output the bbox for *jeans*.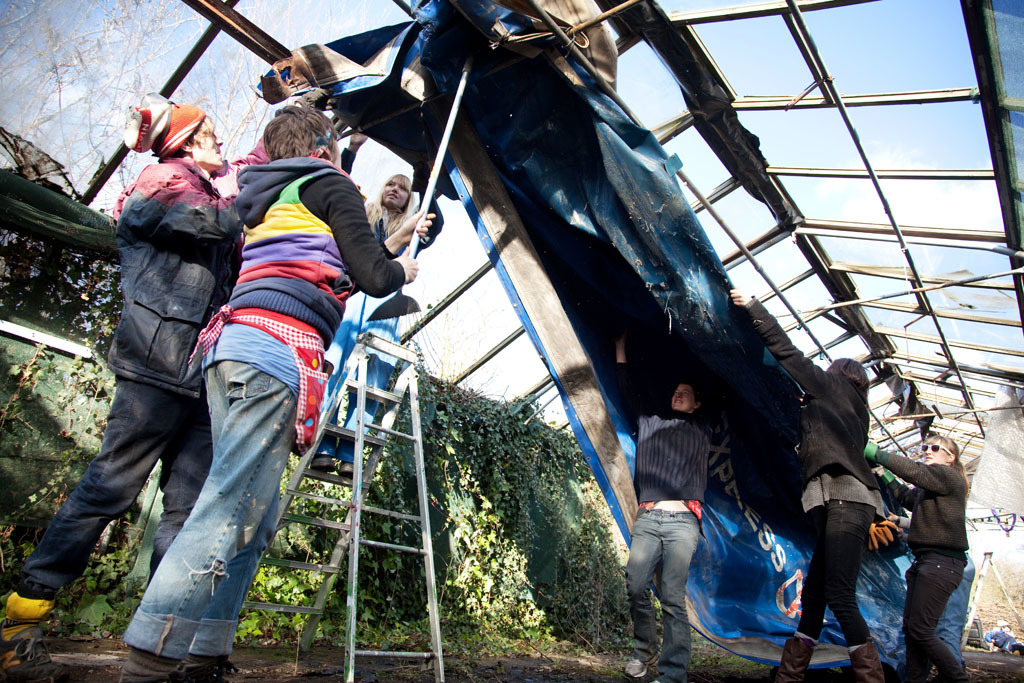
(626, 506, 705, 682).
